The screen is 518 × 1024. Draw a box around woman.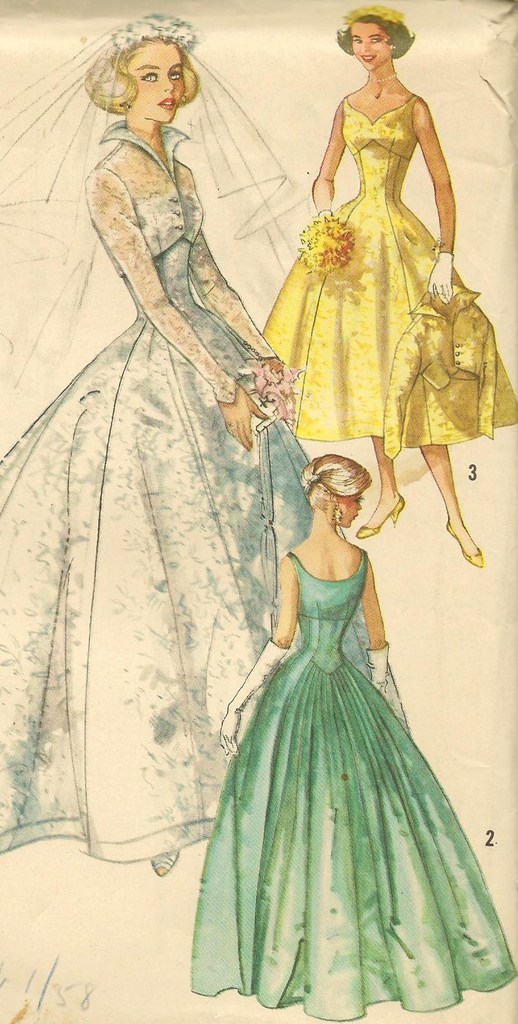
254,9,484,481.
